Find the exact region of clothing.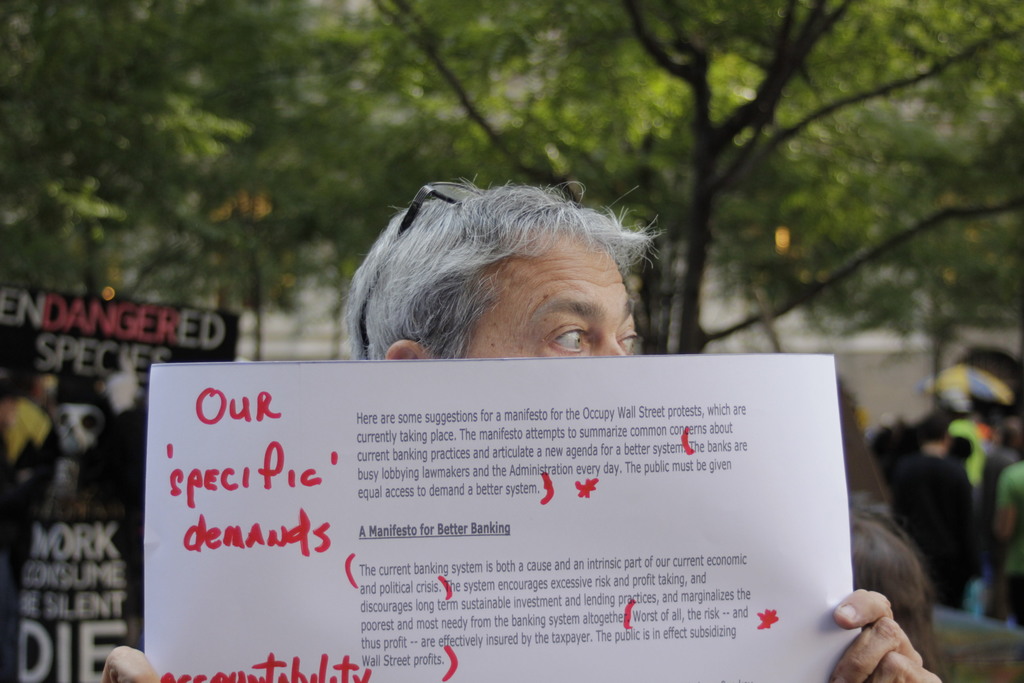
Exact region: [842,491,938,682].
